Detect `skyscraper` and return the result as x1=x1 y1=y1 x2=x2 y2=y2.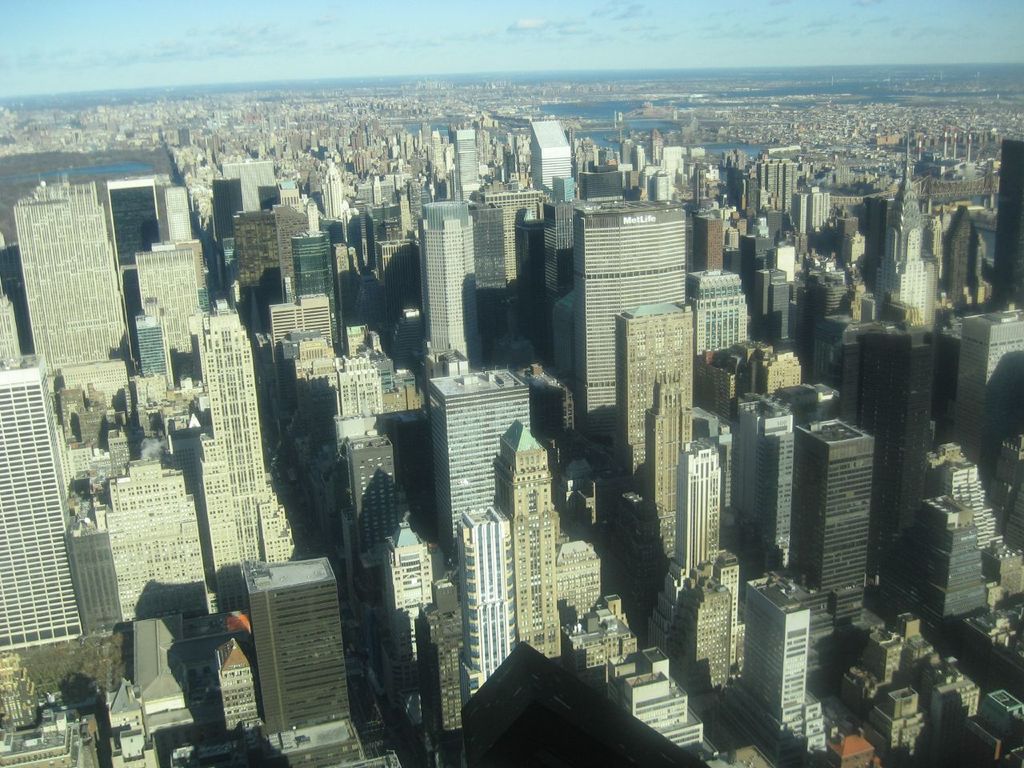
x1=126 y1=228 x2=215 y2=422.
